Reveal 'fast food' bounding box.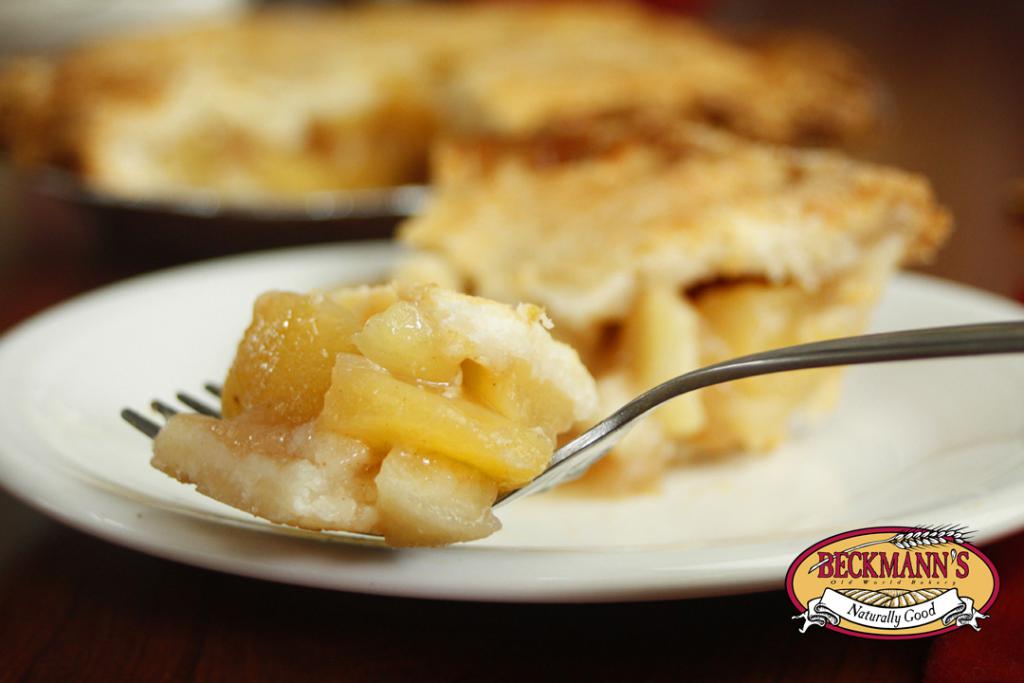
Revealed: bbox(0, 0, 887, 192).
